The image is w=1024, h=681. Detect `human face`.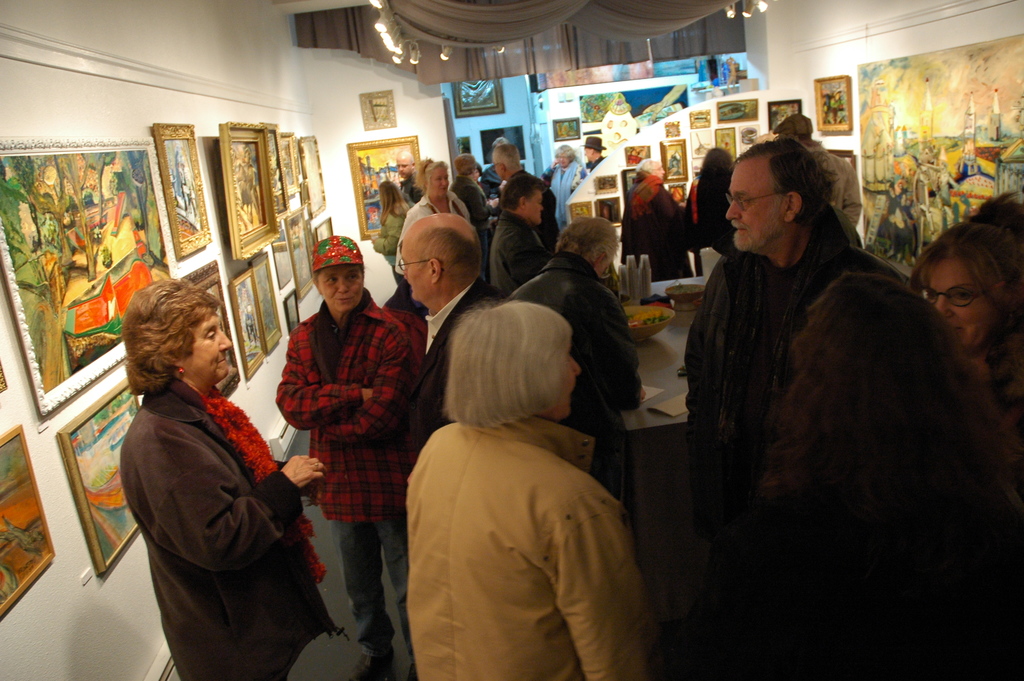
Detection: [929,258,998,347].
